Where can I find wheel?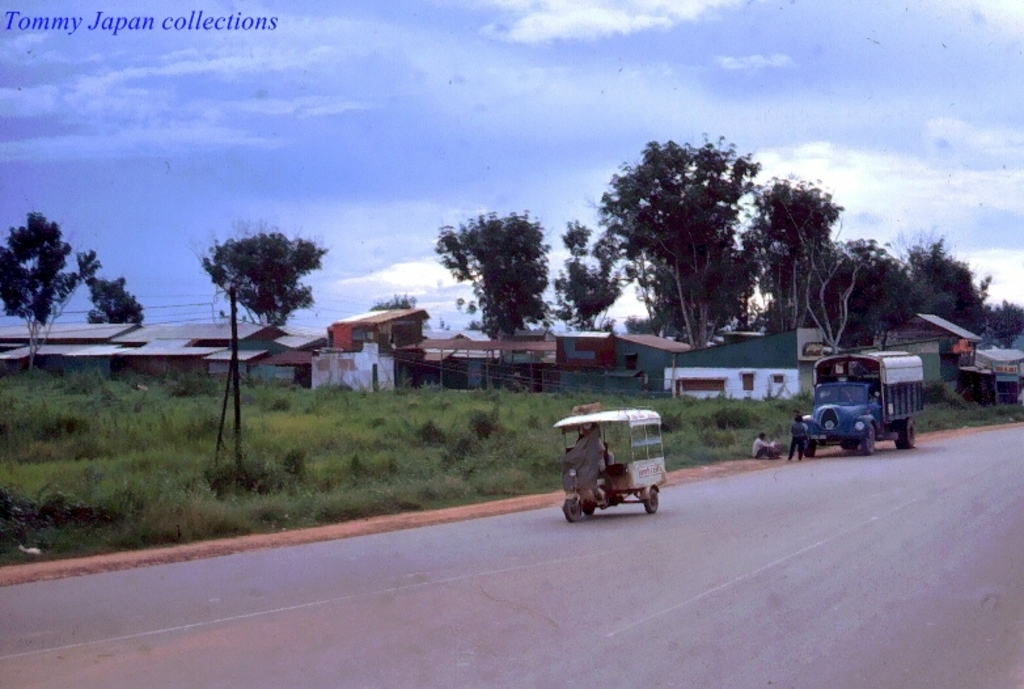
You can find it at {"left": 643, "top": 489, "right": 657, "bottom": 511}.
